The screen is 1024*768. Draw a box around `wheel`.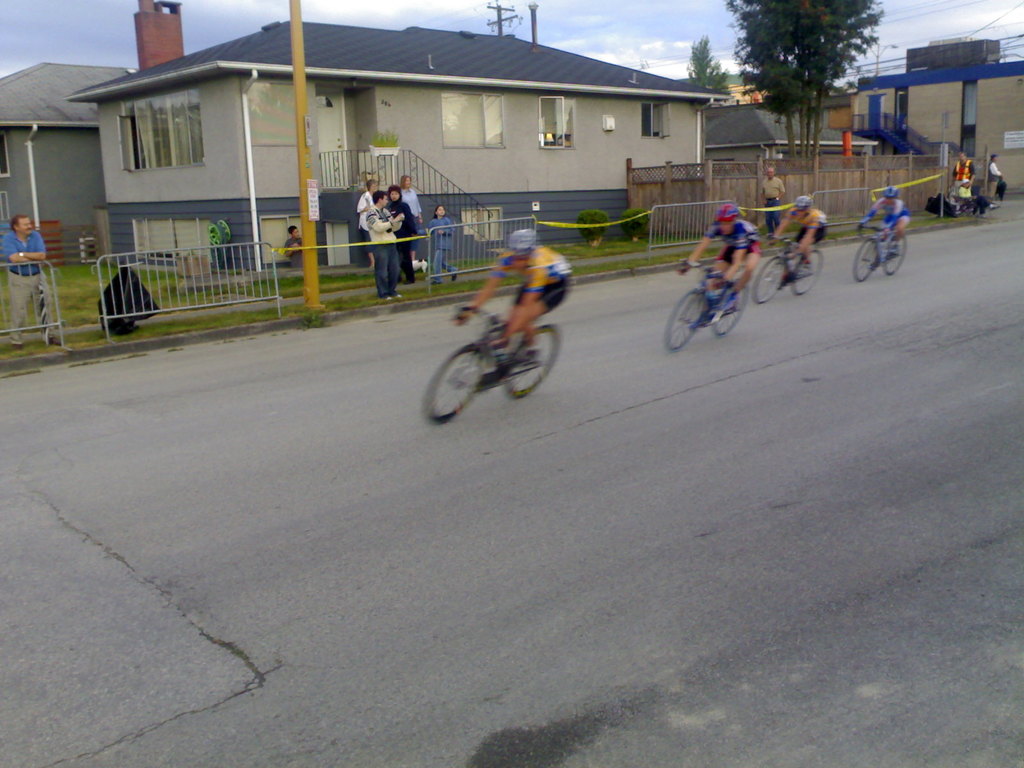
{"left": 435, "top": 335, "right": 518, "bottom": 425}.
